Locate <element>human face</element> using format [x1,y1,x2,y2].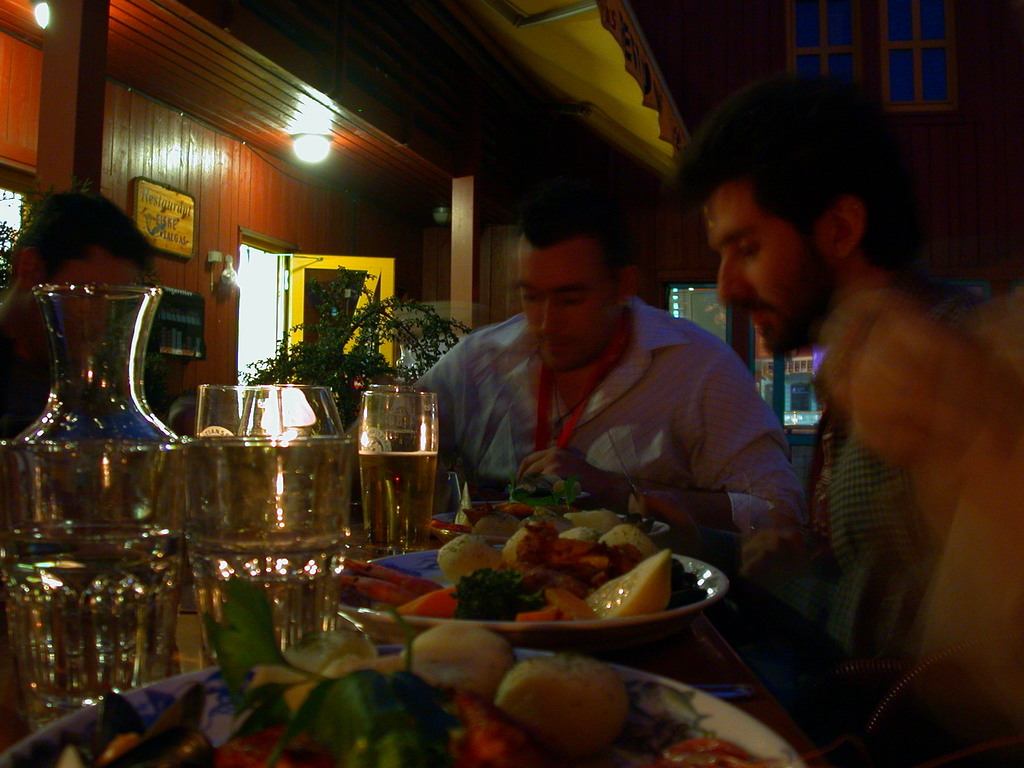
[704,188,831,363].
